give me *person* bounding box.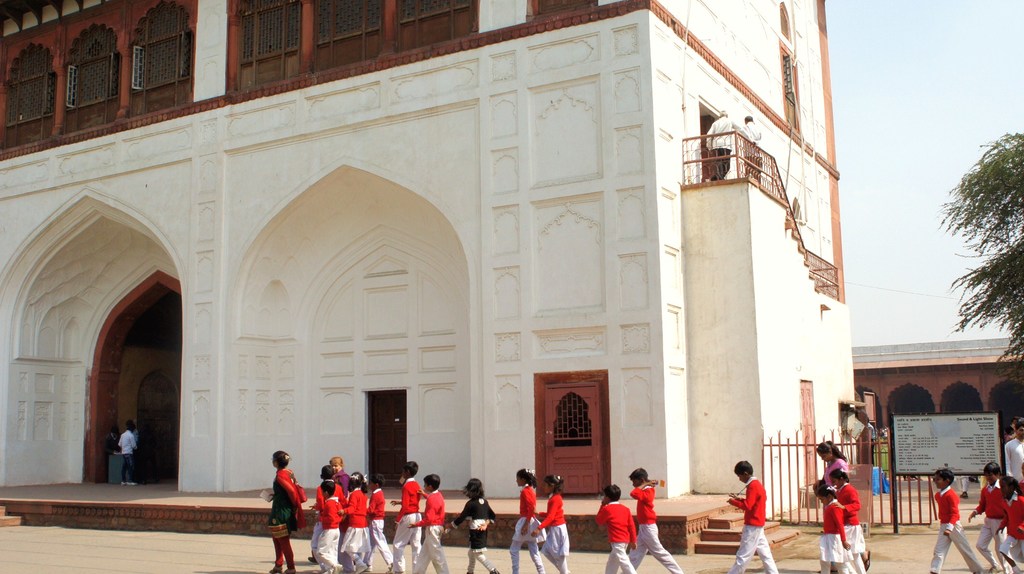
<bbox>504, 466, 548, 573</bbox>.
